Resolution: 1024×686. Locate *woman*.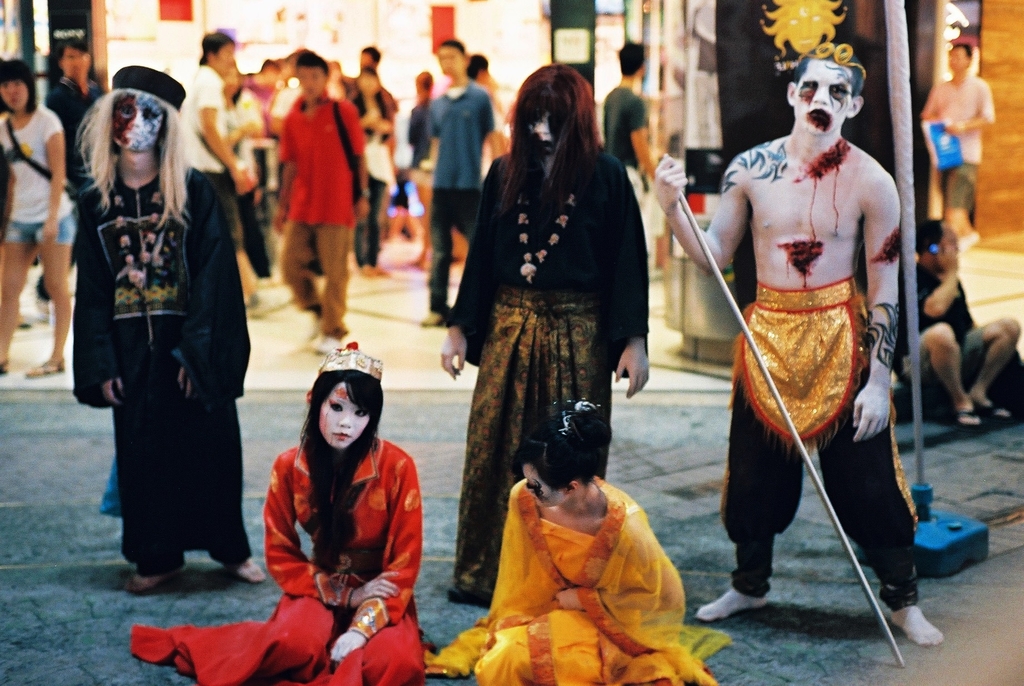
bbox(131, 340, 429, 685).
